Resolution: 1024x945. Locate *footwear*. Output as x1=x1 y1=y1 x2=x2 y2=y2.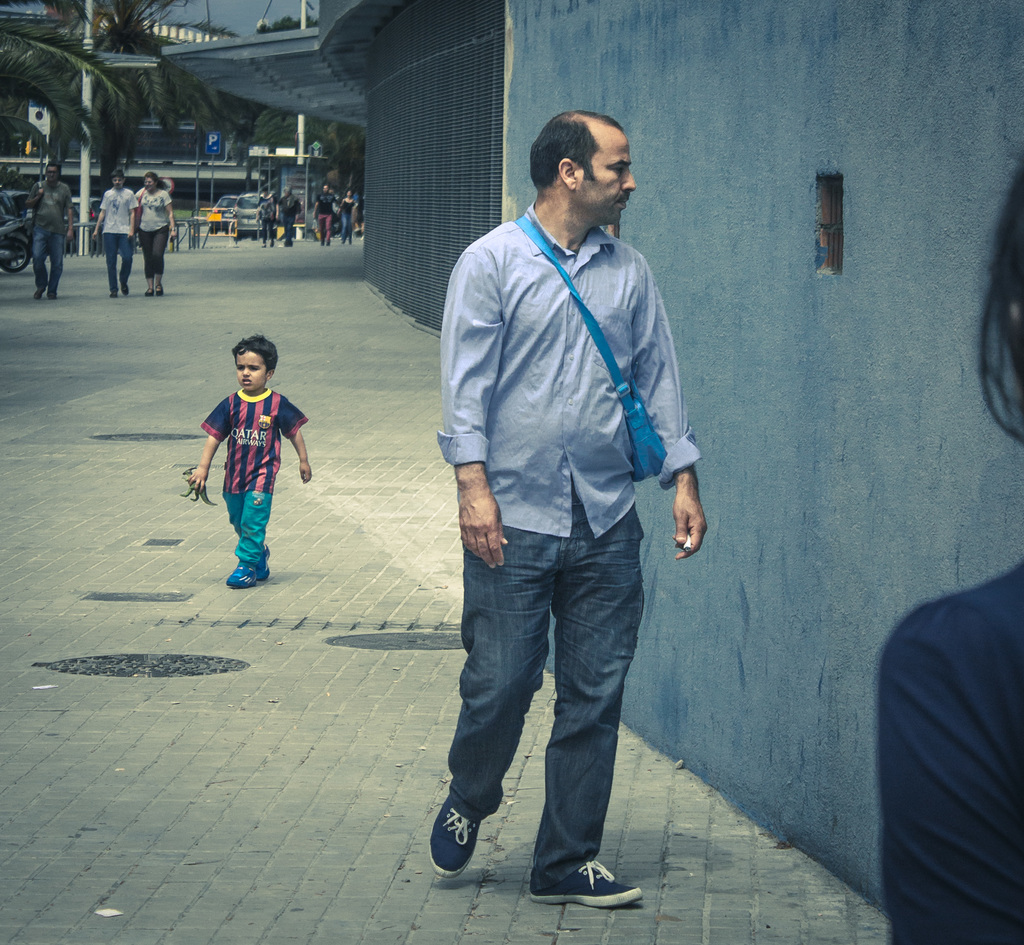
x1=432 y1=797 x2=487 y2=873.
